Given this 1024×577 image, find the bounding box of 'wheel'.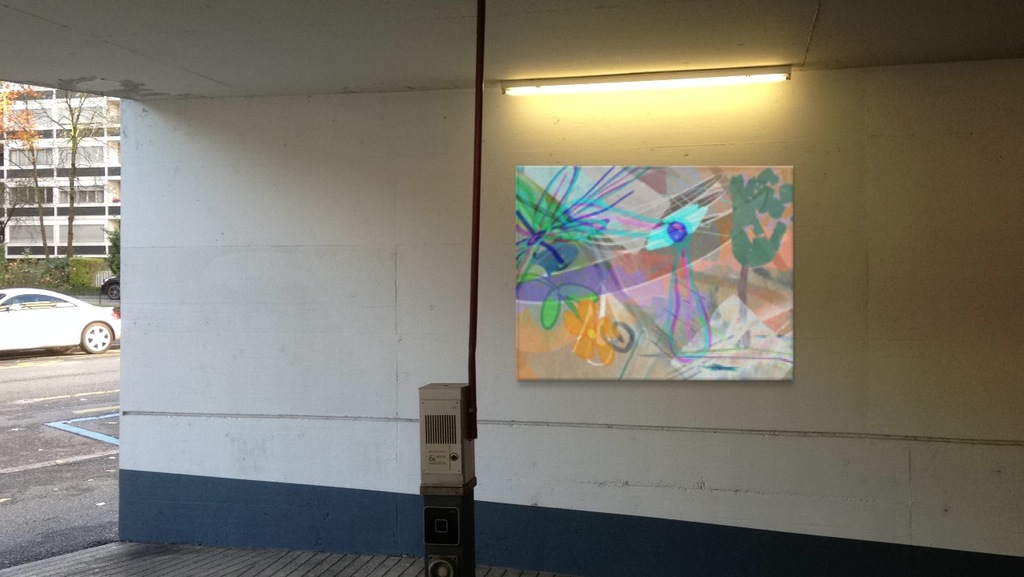
x1=107 y1=284 x2=122 y2=302.
